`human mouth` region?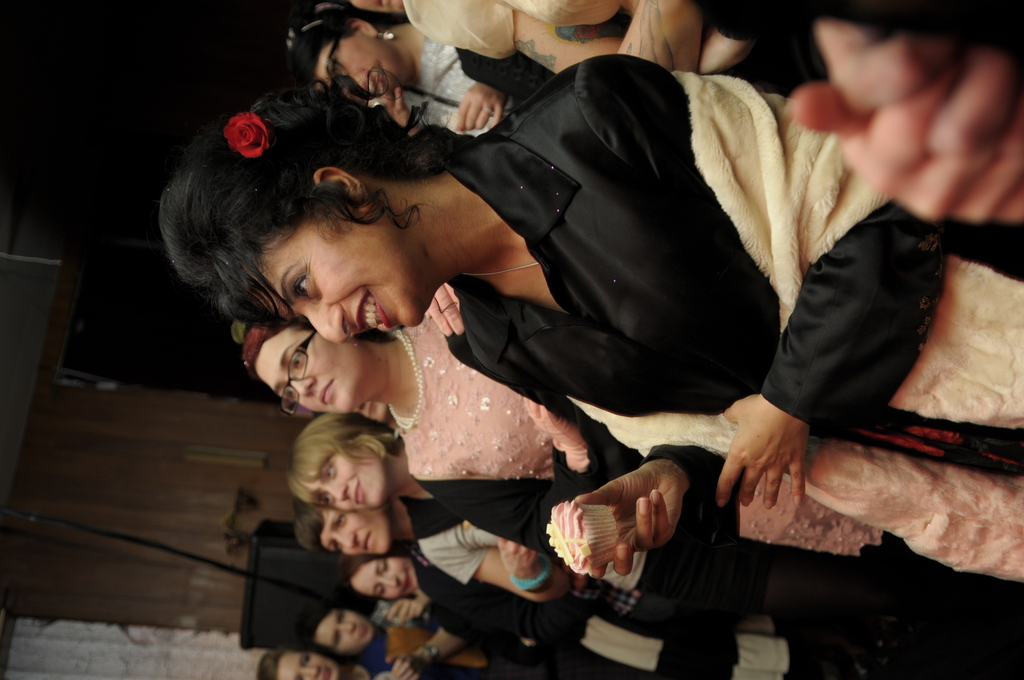
rect(360, 397, 372, 413)
